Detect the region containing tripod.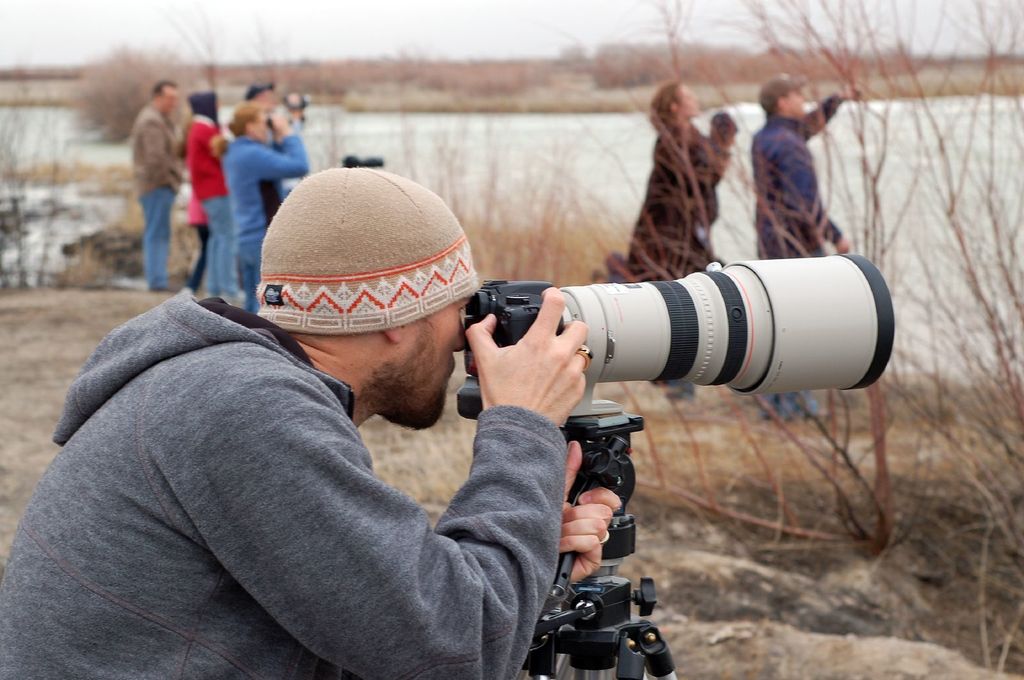
bbox=(525, 415, 680, 679).
